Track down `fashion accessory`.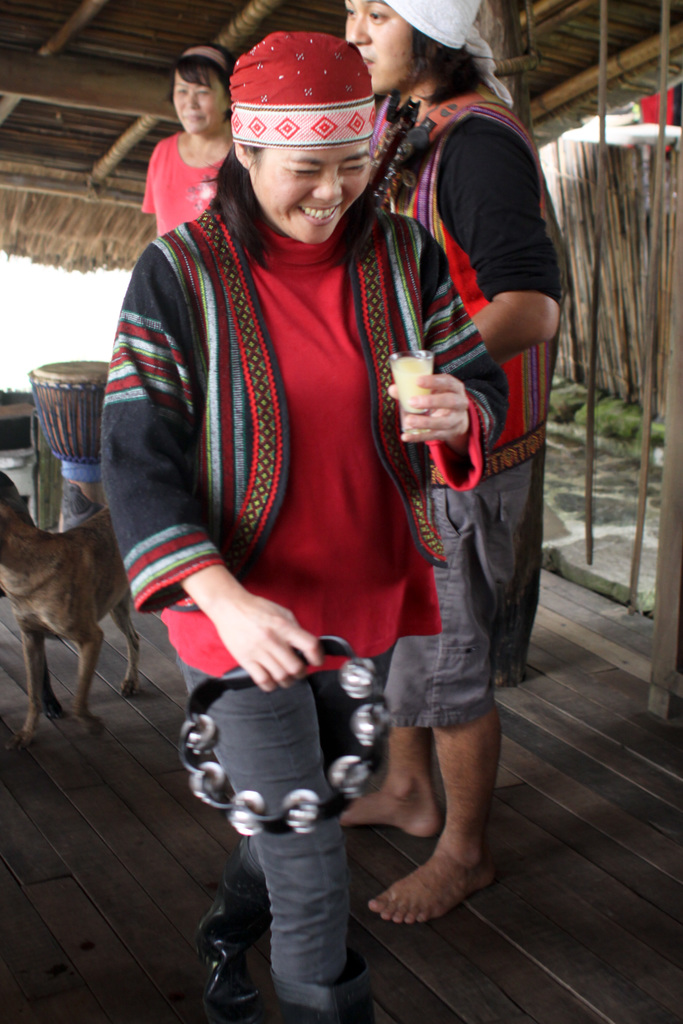
Tracked to l=231, t=24, r=374, b=150.
